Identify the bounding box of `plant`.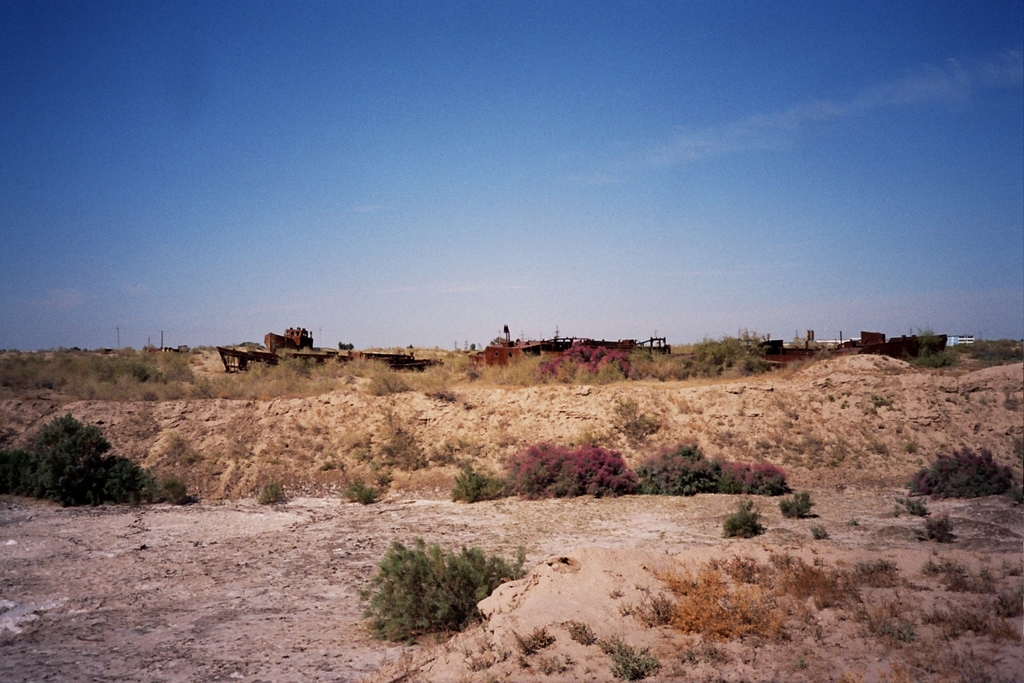
(977,335,1023,368).
